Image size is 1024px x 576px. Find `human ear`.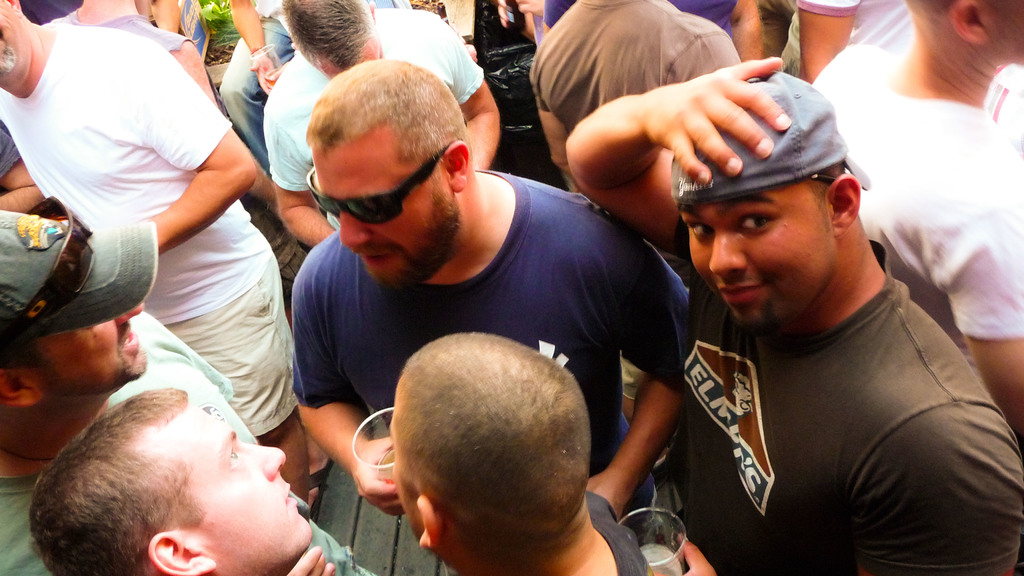
crop(0, 370, 42, 408).
